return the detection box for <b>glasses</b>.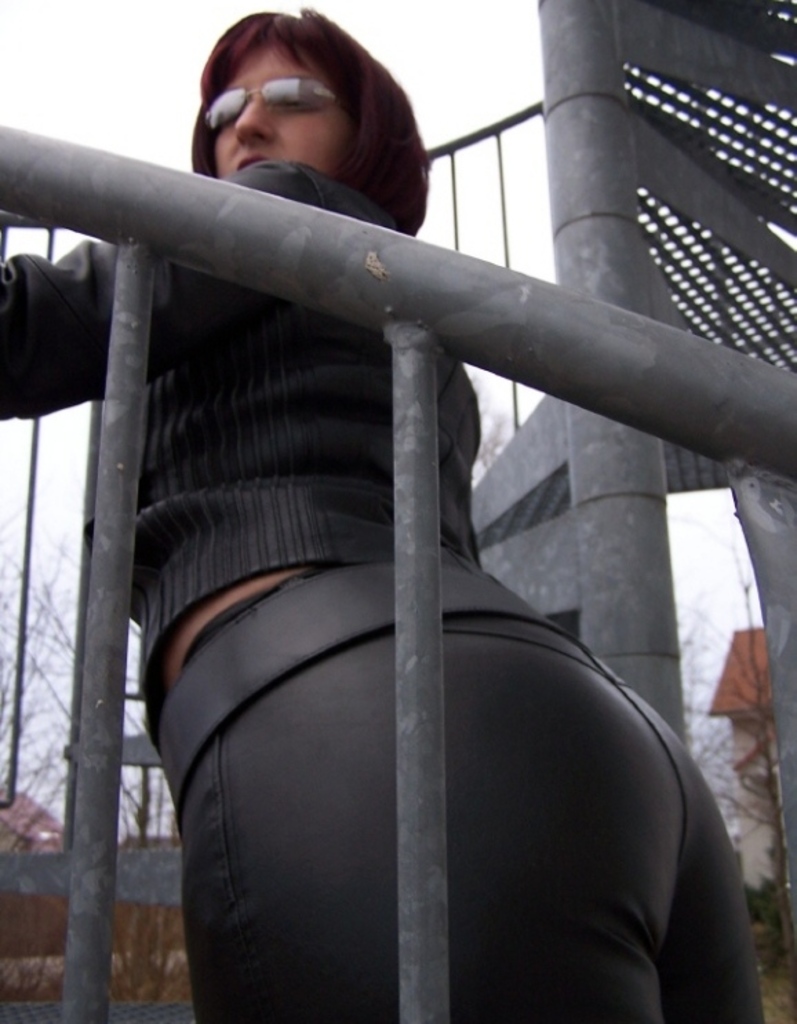
BBox(197, 68, 368, 121).
